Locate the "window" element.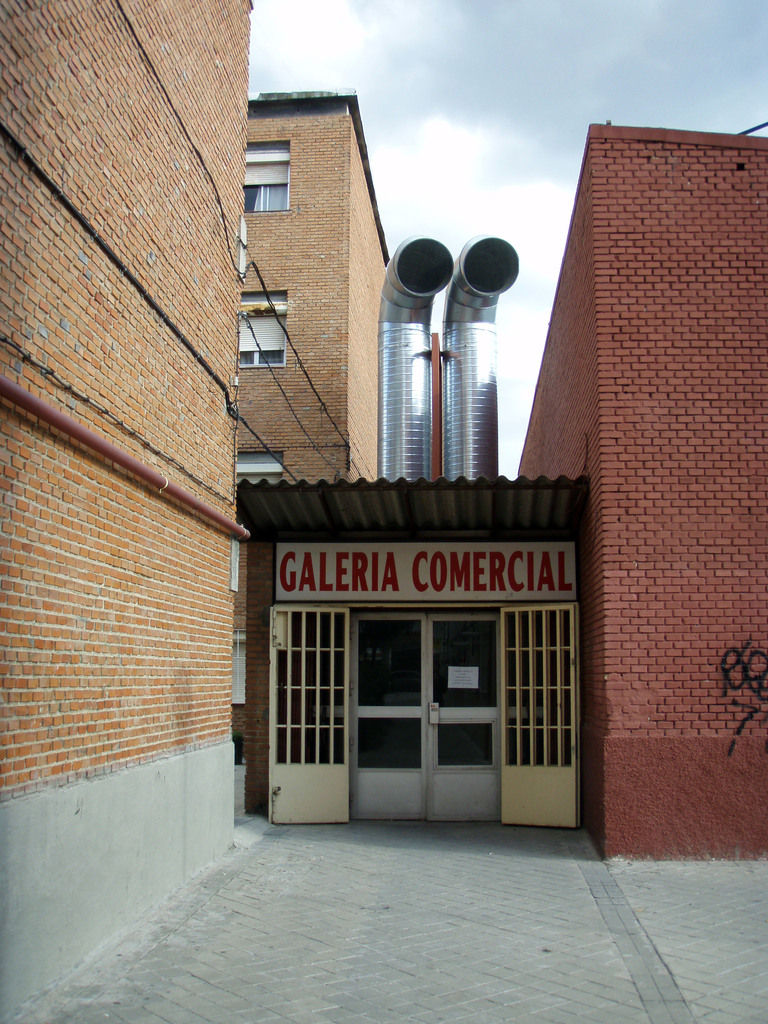
Element bbox: locate(236, 124, 308, 206).
